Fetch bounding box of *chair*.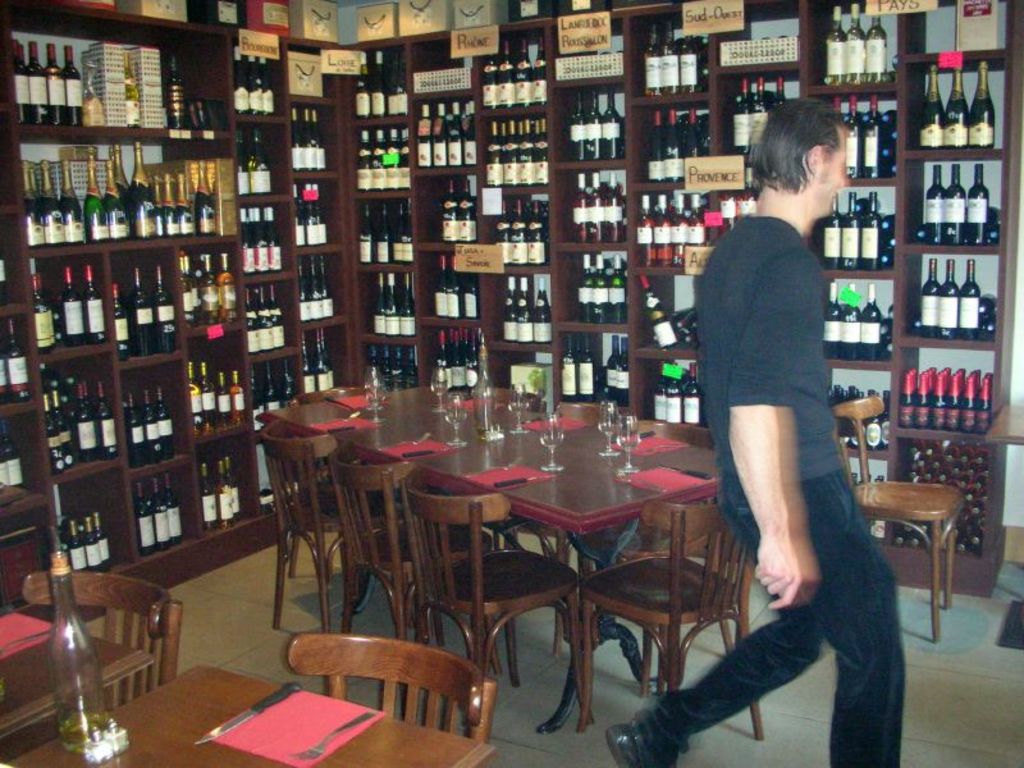
Bbox: select_region(449, 383, 538, 648).
